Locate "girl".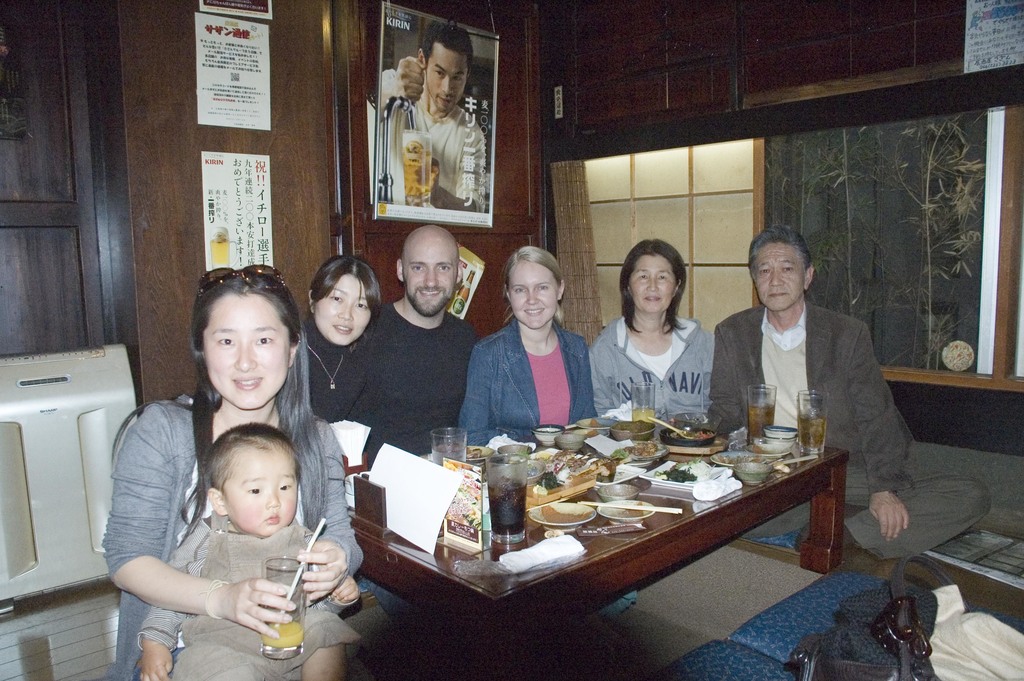
Bounding box: 461/242/593/447.
